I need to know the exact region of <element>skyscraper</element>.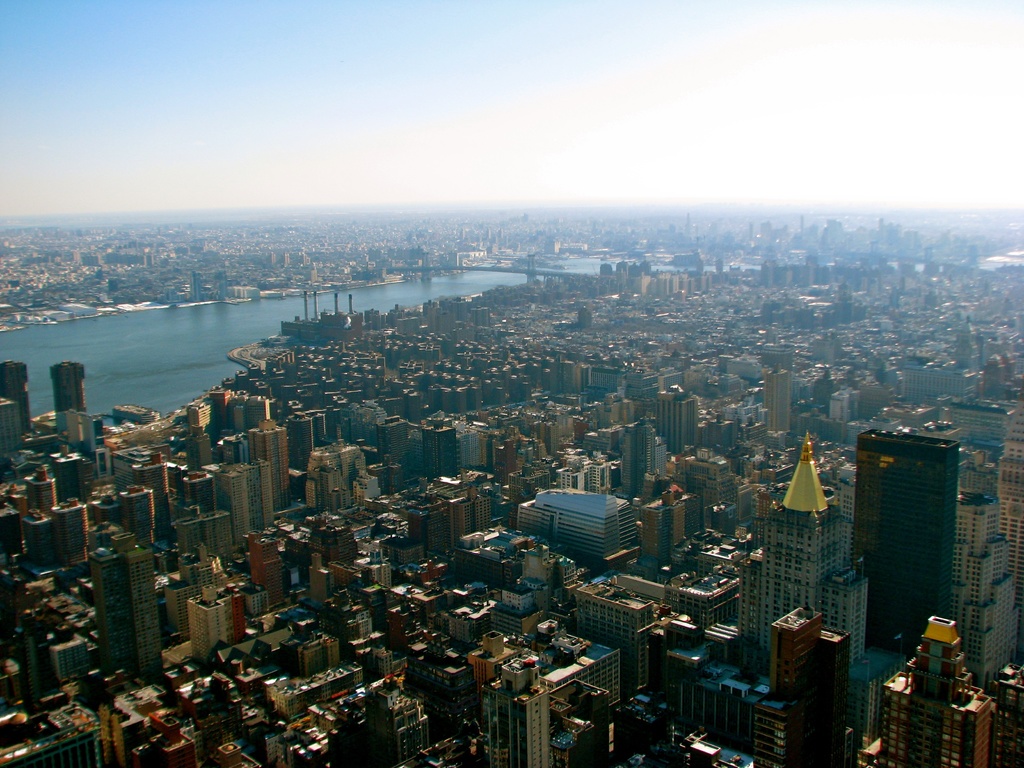
Region: 411 509 433 544.
